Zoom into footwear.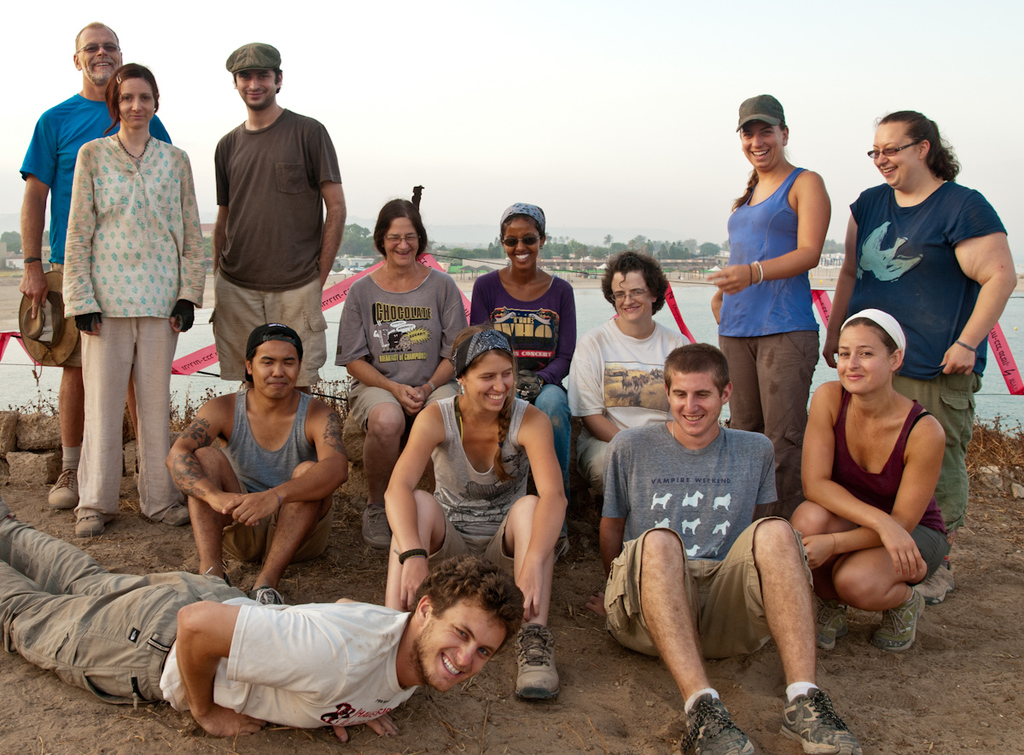
Zoom target: box(160, 499, 190, 531).
